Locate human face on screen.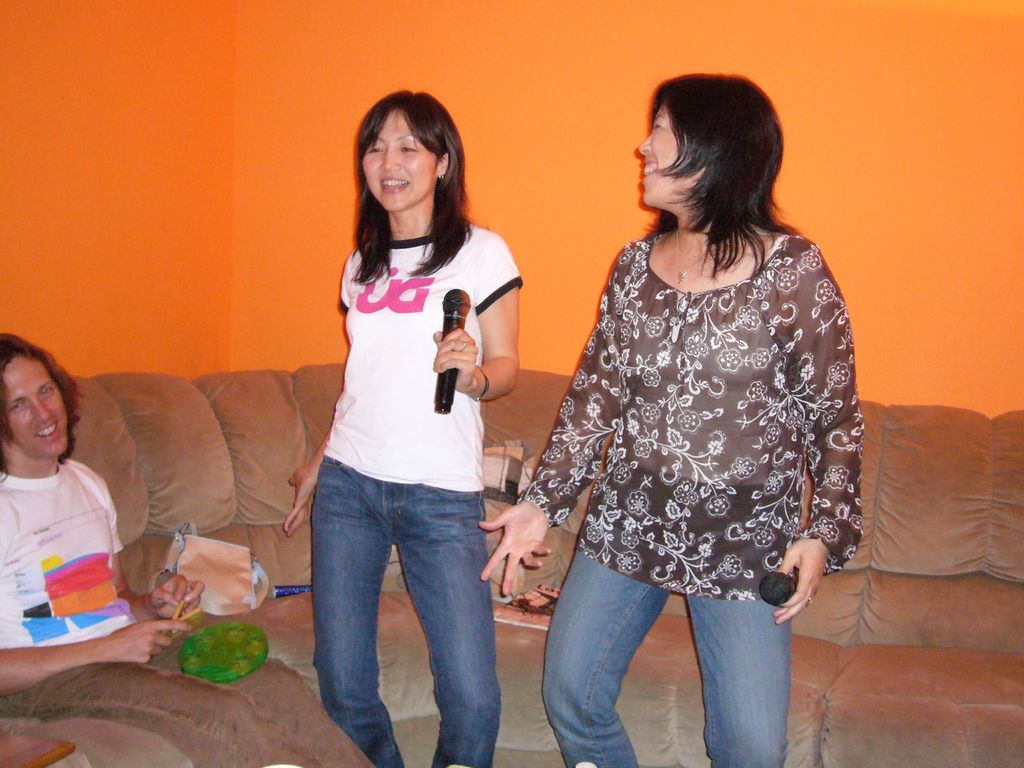
On screen at Rect(357, 108, 442, 214).
